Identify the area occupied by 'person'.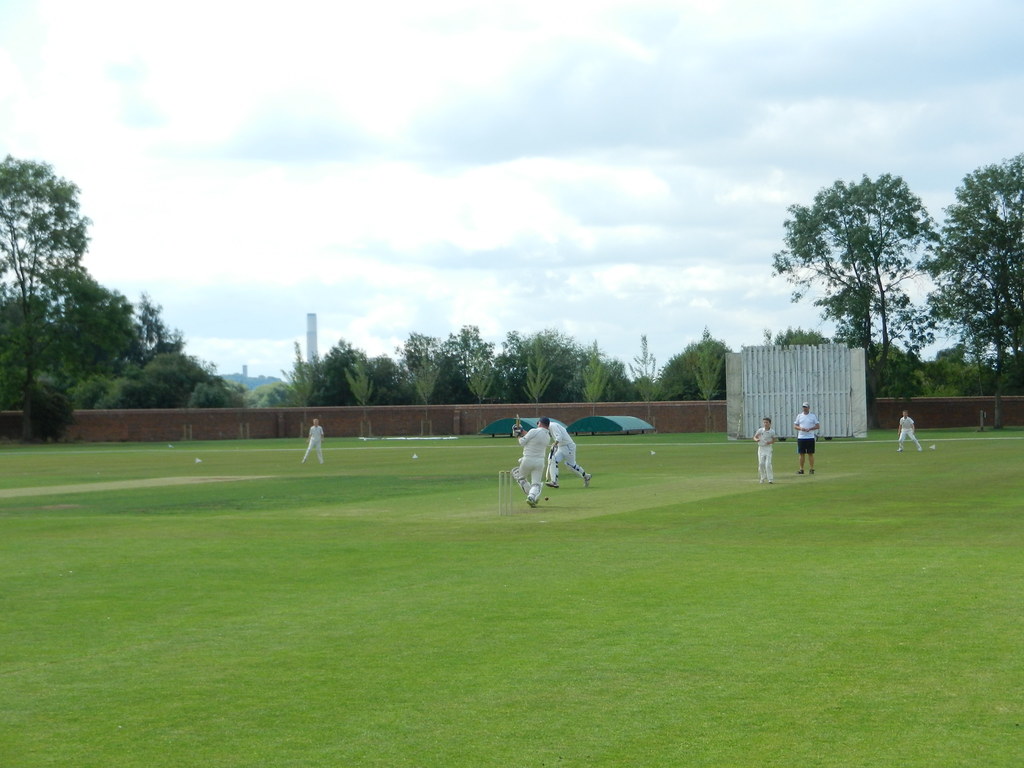
Area: 752, 421, 778, 486.
